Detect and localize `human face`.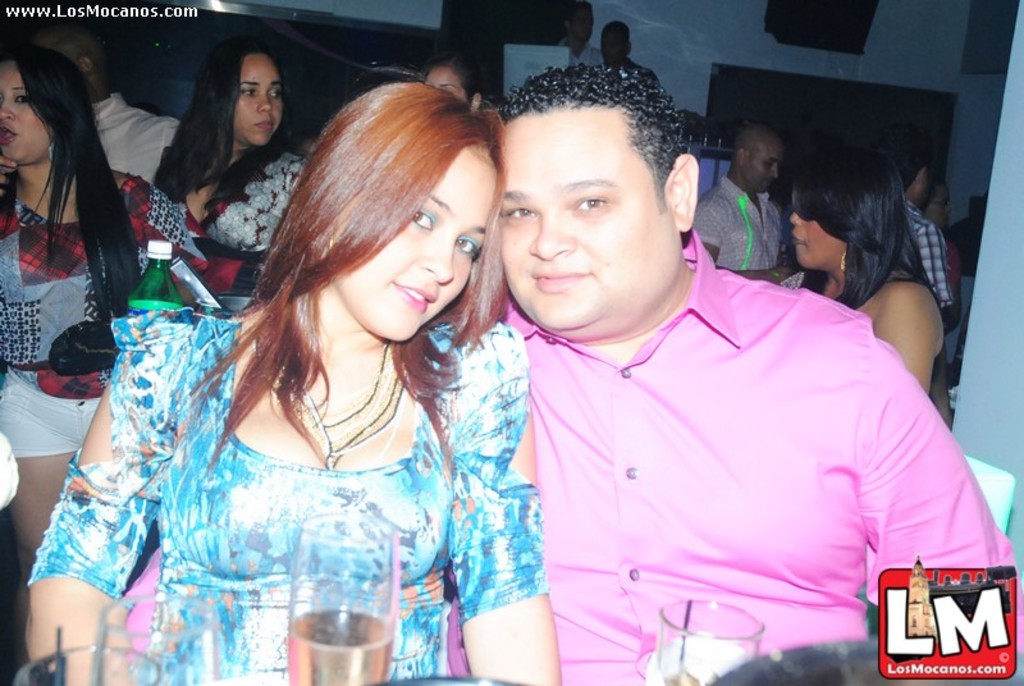
Localized at (924, 188, 950, 228).
